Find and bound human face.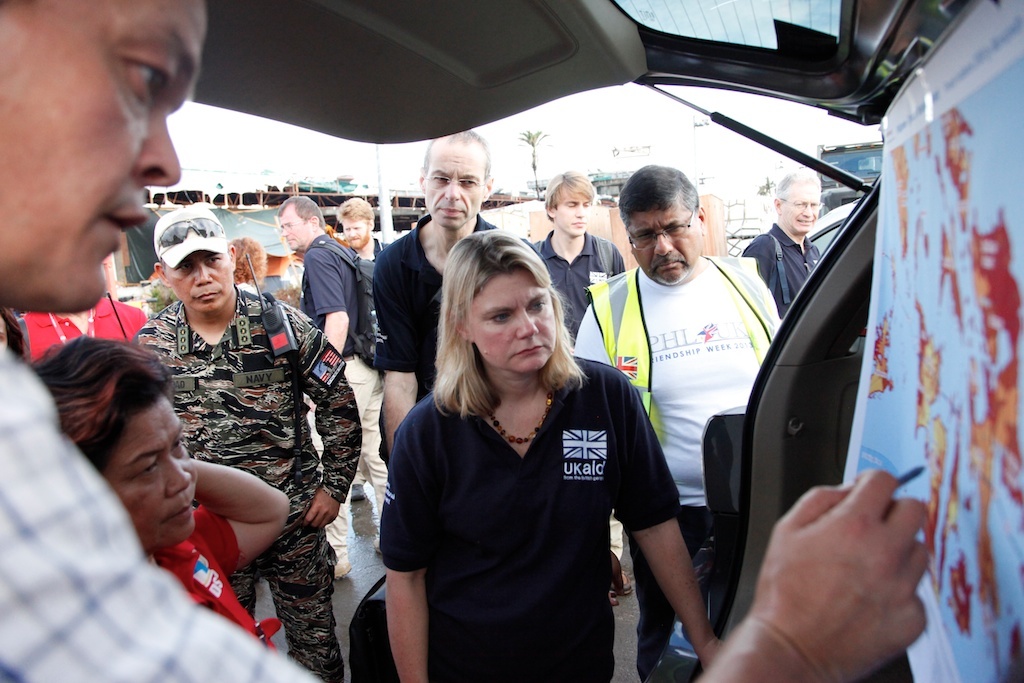
Bound: region(1, 0, 203, 298).
